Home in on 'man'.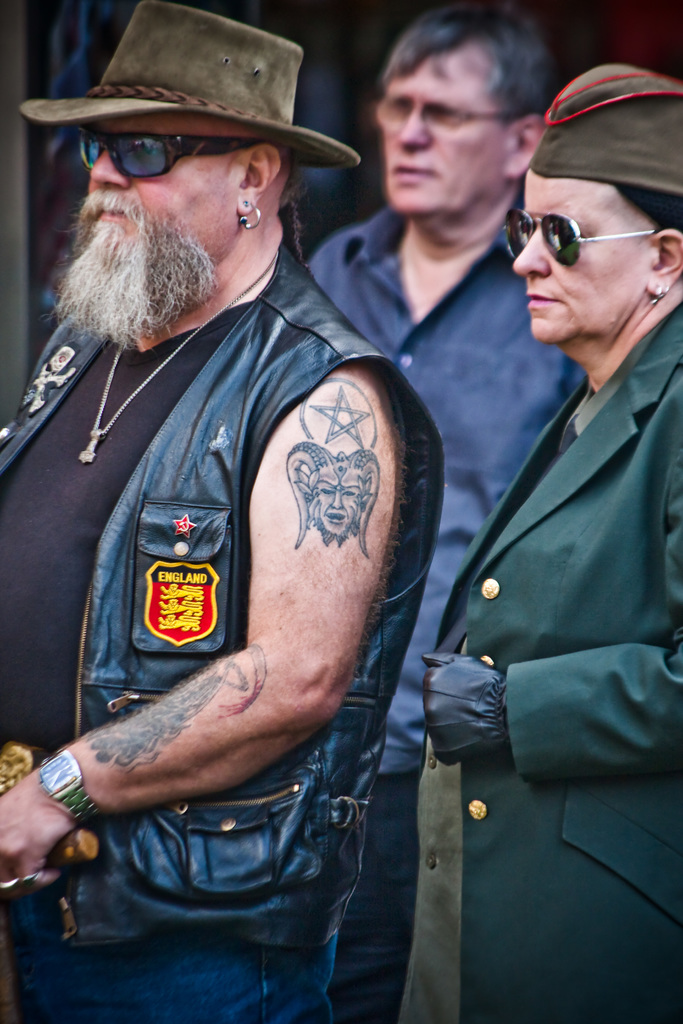
Homed in at [309, 0, 564, 1018].
